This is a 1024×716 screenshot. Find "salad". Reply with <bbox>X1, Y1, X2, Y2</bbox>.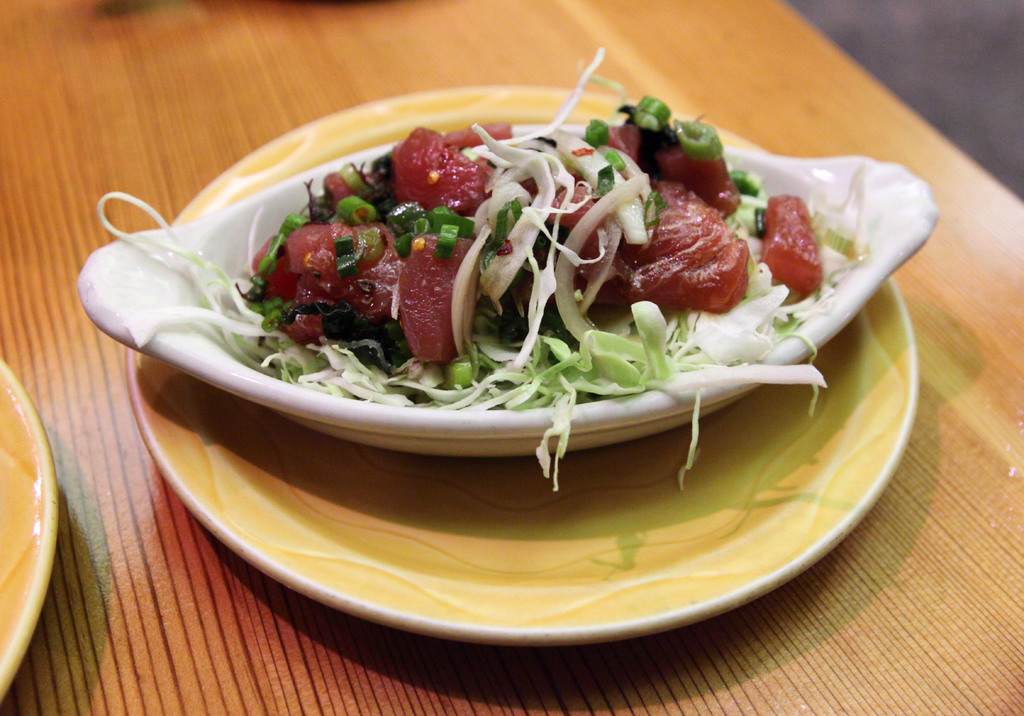
<bbox>111, 45, 872, 490</bbox>.
